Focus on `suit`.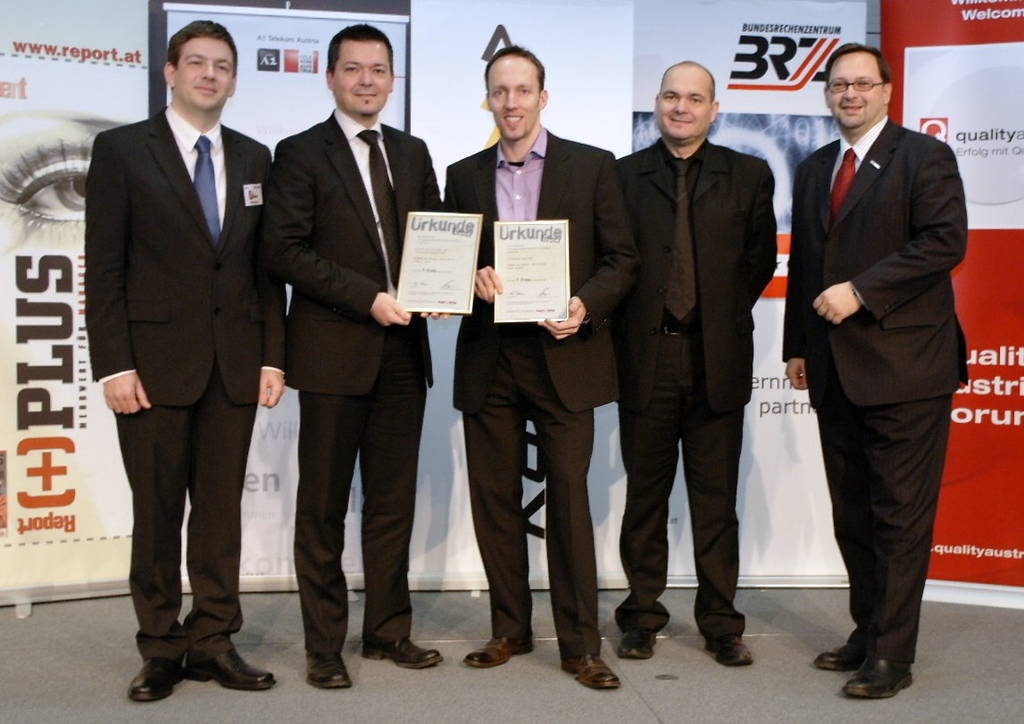
Focused at [612,138,777,643].
